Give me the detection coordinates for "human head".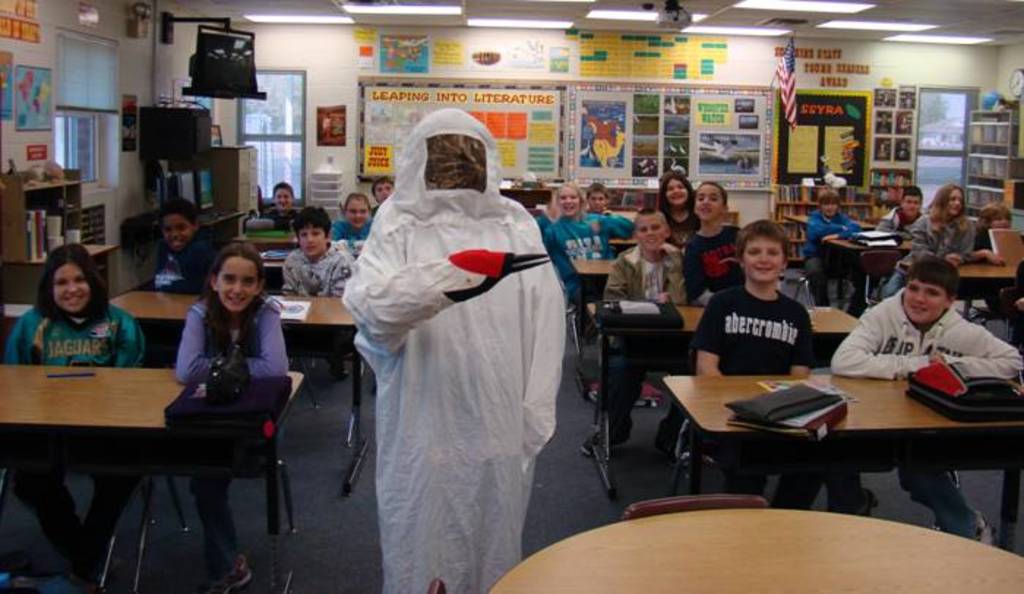
box(936, 187, 960, 215).
